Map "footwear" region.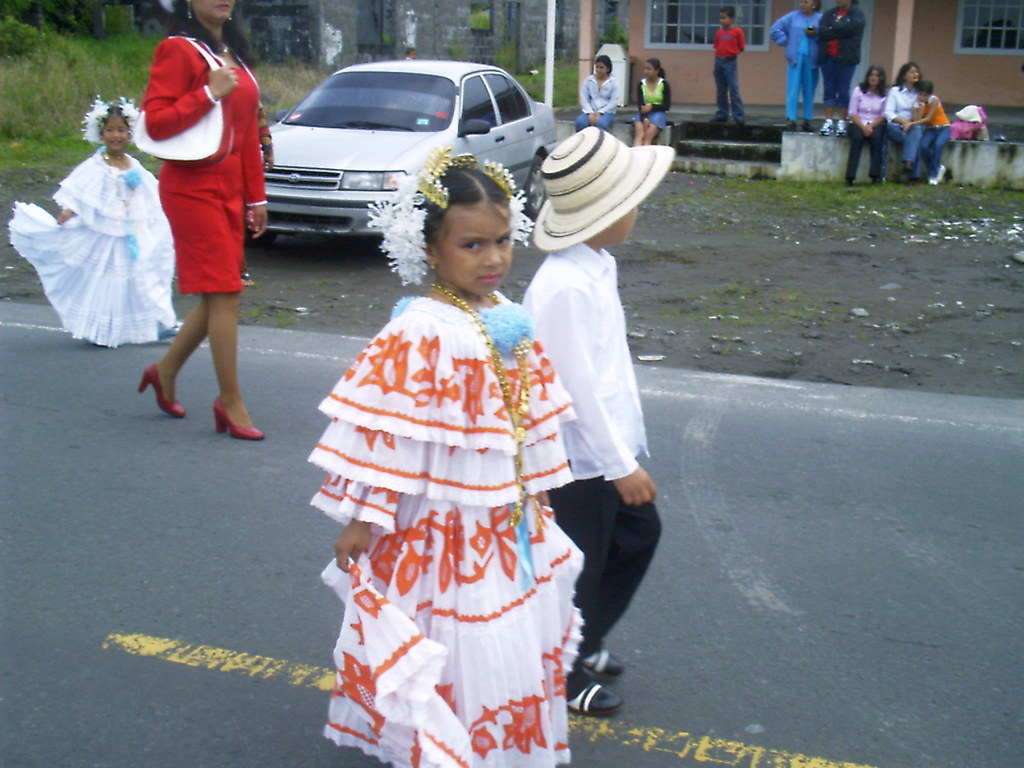
Mapped to box=[781, 120, 794, 128].
